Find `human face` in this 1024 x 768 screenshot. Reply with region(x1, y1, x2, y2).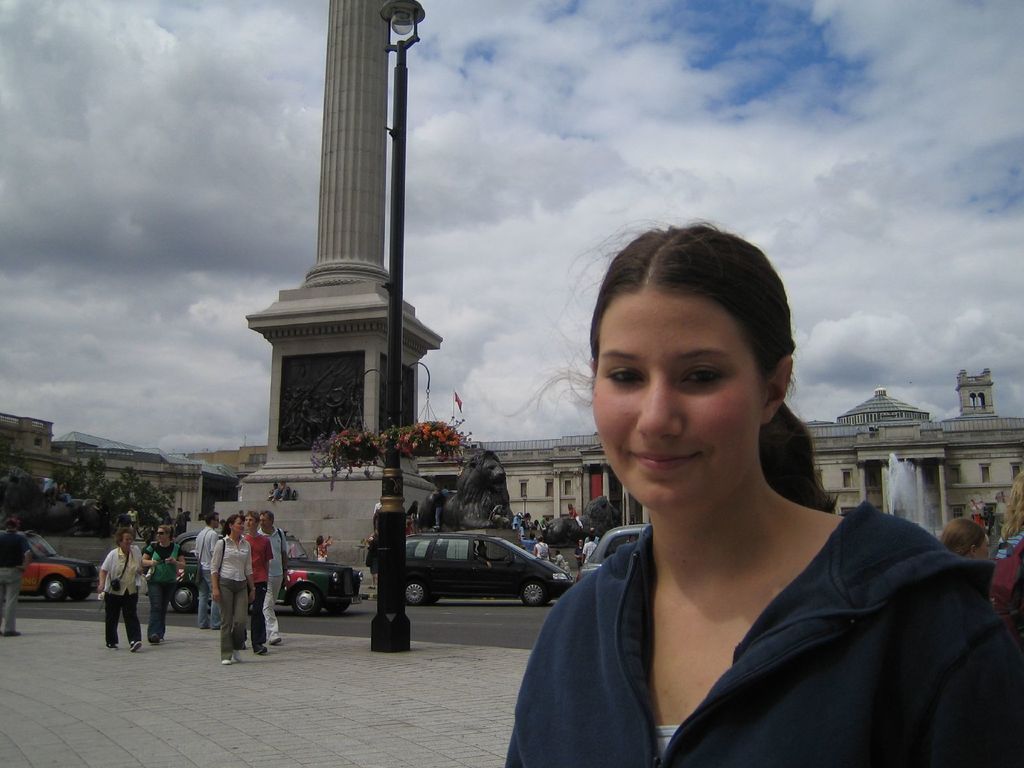
region(233, 519, 243, 538).
